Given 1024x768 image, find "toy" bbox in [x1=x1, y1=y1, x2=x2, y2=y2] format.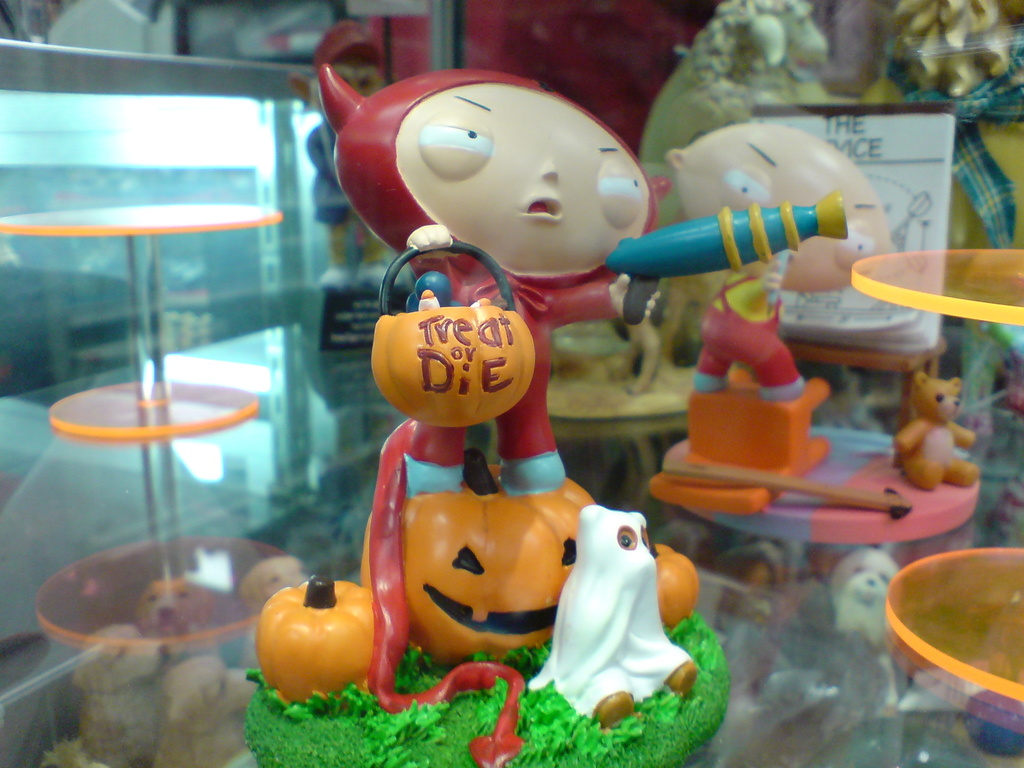
[x1=152, y1=654, x2=258, y2=767].
